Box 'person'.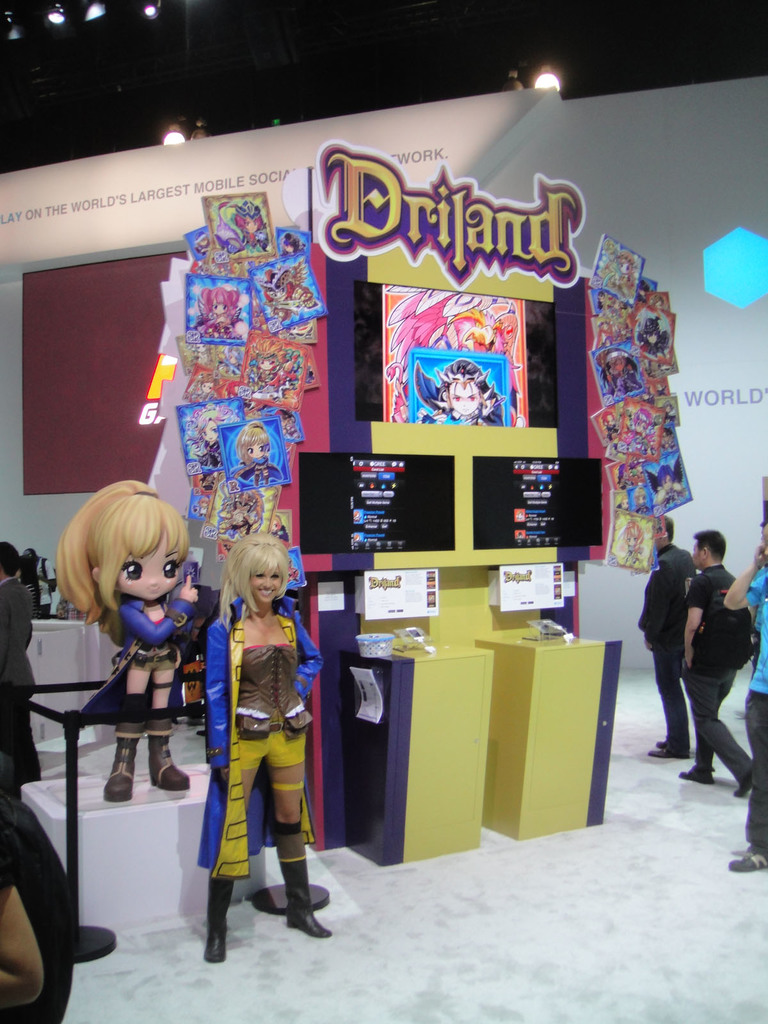
bbox=[639, 511, 694, 760].
